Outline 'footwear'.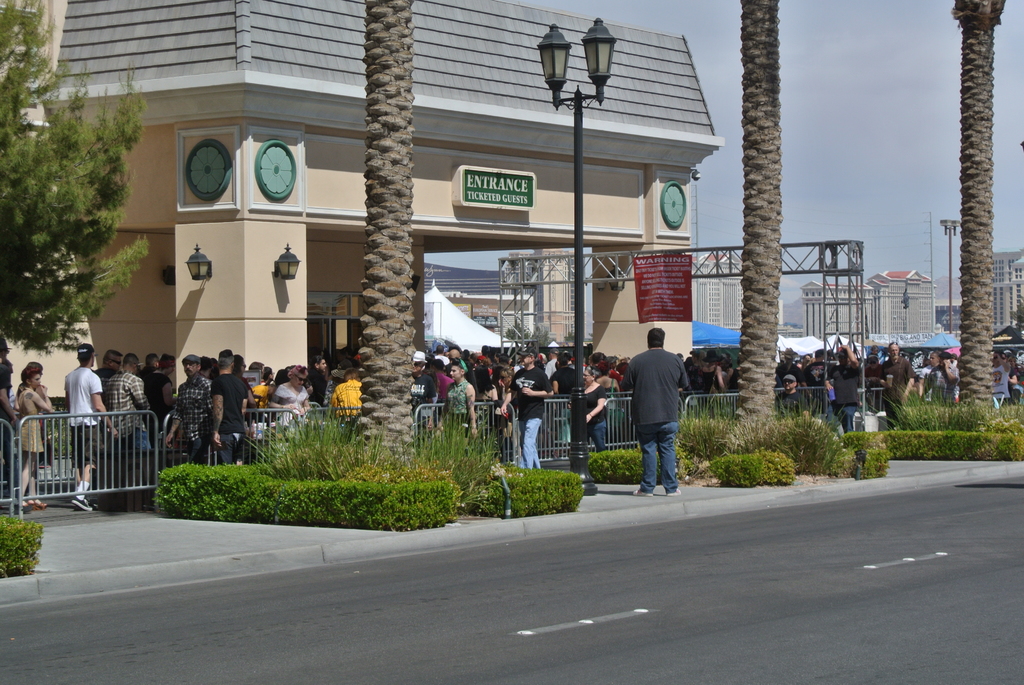
Outline: (67,494,95,510).
